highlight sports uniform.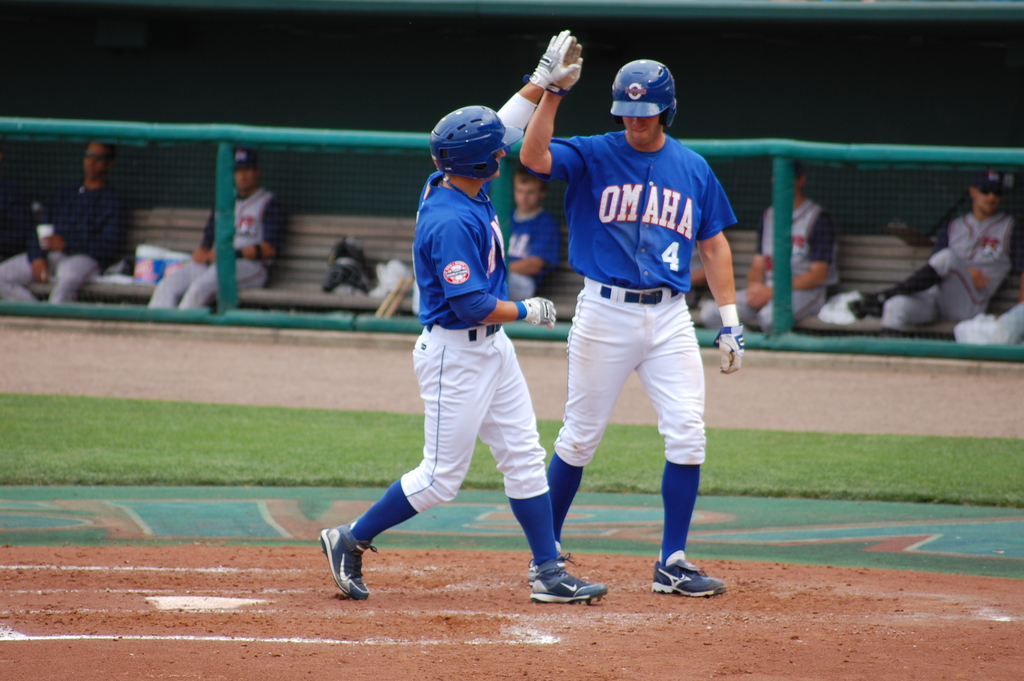
Highlighted region: bbox(332, 83, 563, 619).
